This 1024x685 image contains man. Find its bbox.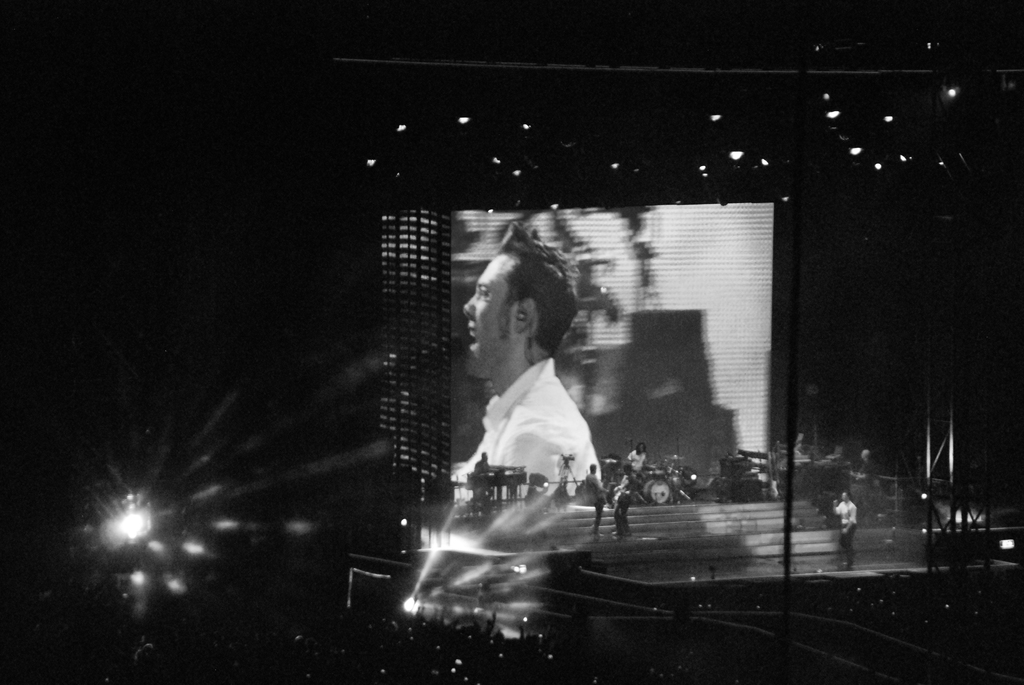
bbox=(580, 465, 602, 536).
